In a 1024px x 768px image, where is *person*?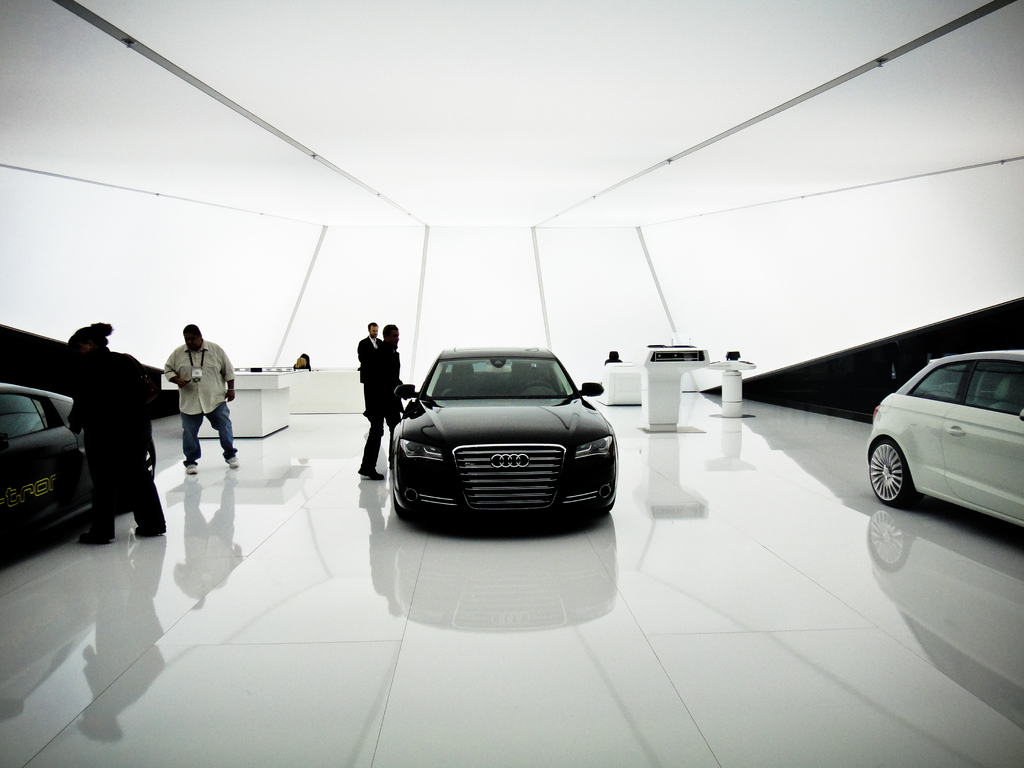
(353,315,385,369).
